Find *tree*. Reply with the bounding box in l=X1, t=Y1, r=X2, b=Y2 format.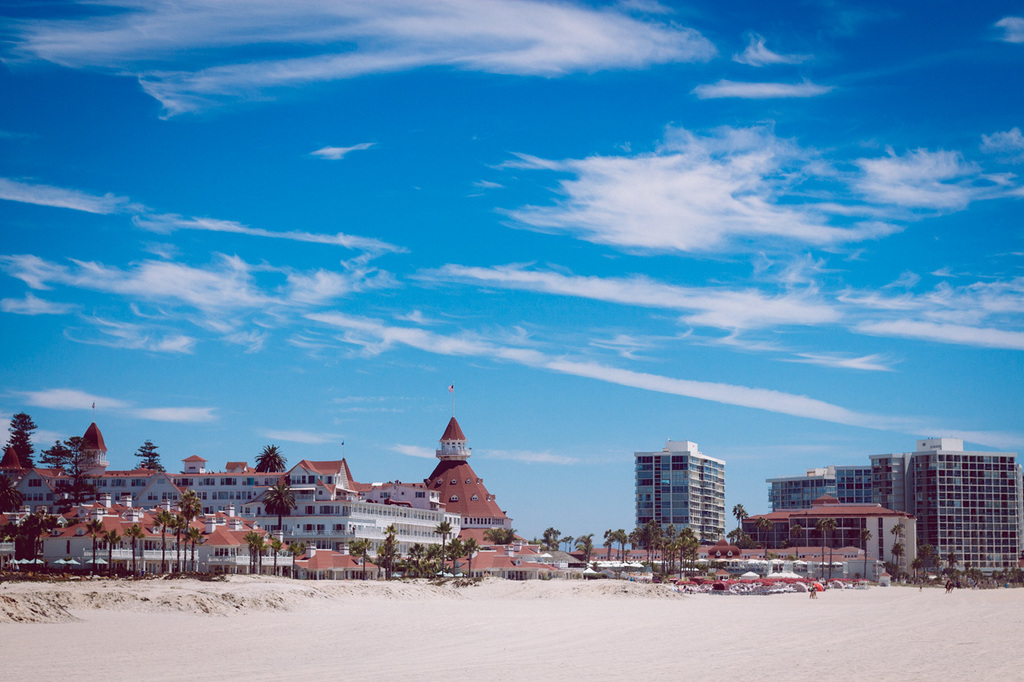
l=1016, t=568, r=1023, b=584.
